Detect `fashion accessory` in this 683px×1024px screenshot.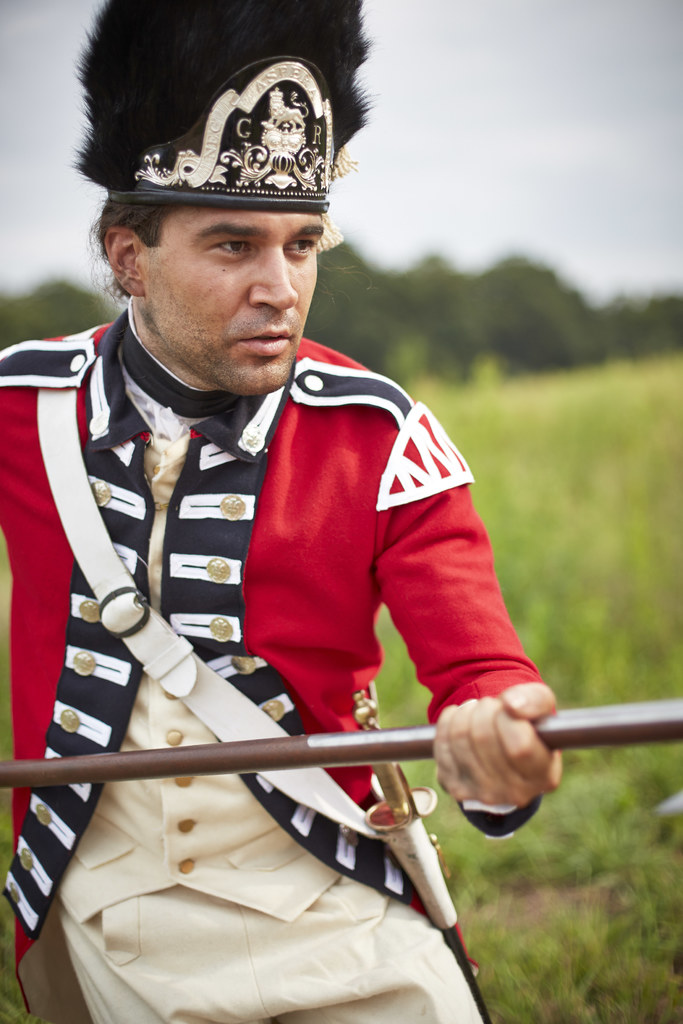
Detection: detection(69, 0, 382, 253).
